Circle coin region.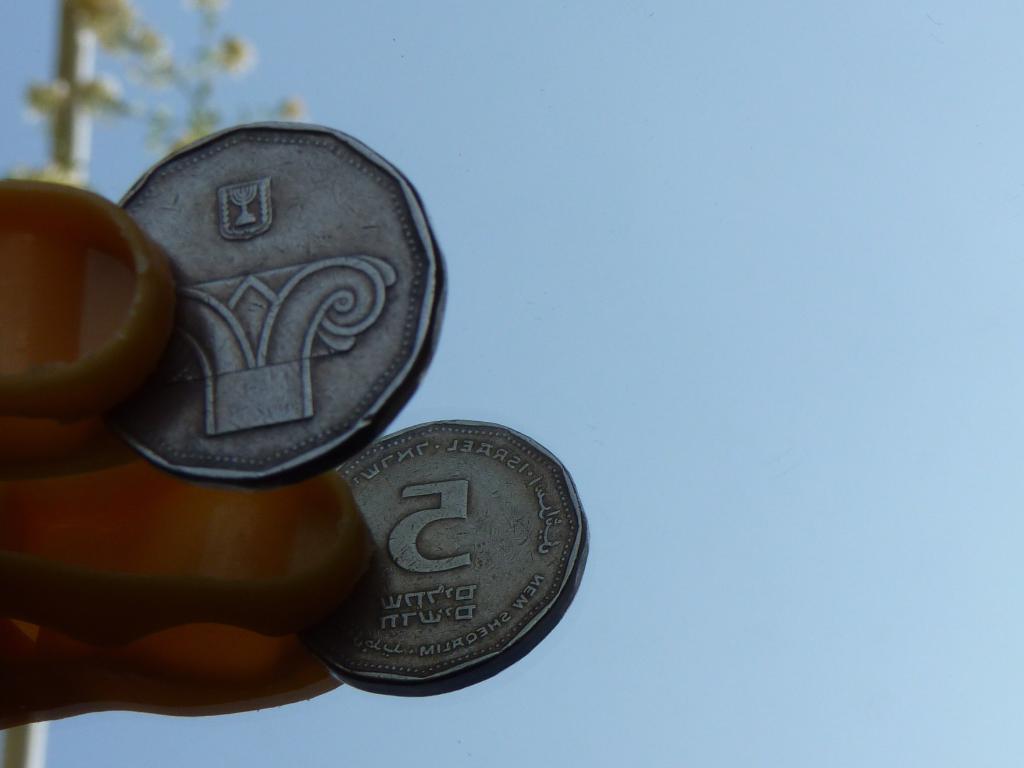
Region: bbox=[302, 420, 592, 696].
